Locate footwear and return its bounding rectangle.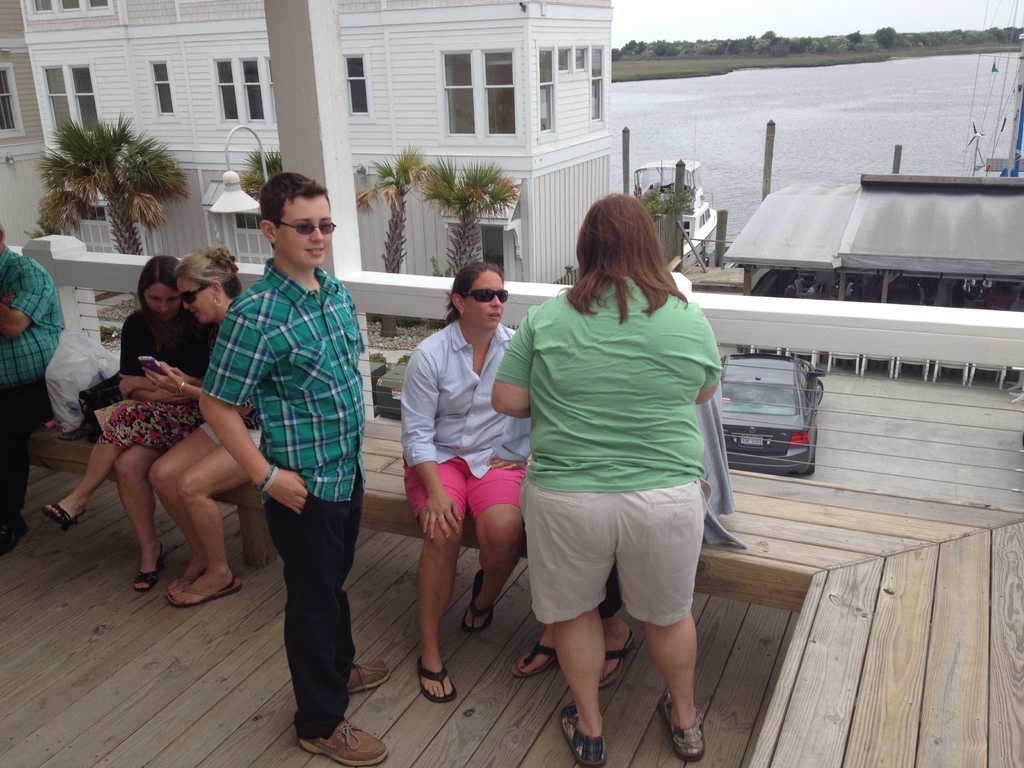
131 542 170 596.
